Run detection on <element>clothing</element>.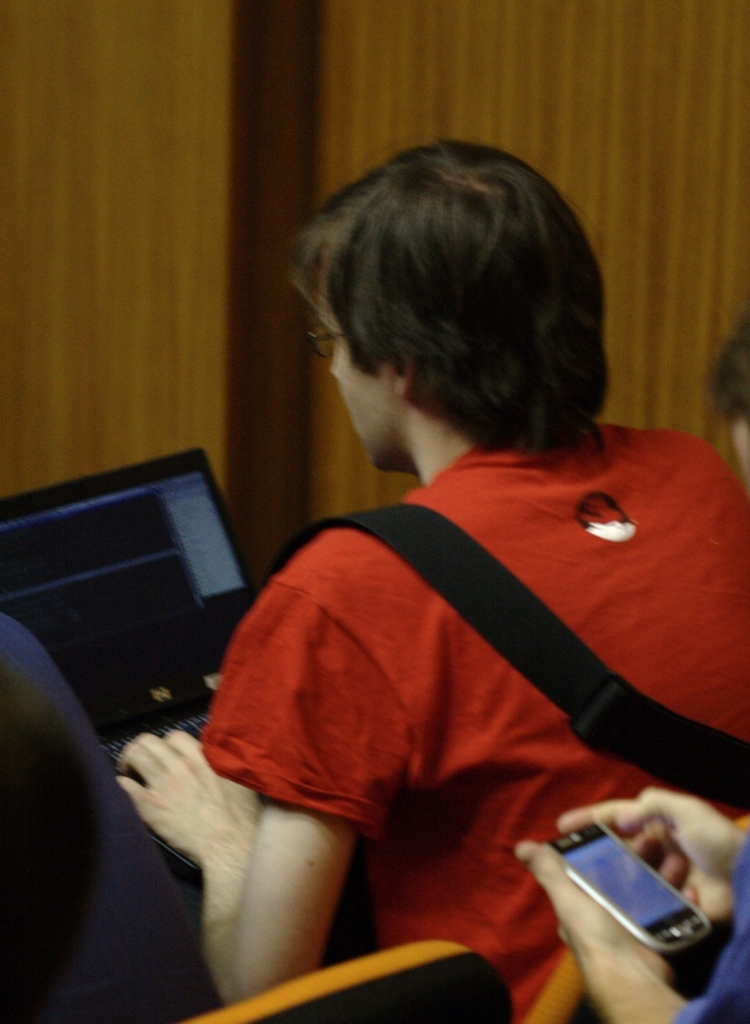
Result: (x1=678, y1=828, x2=749, y2=1023).
